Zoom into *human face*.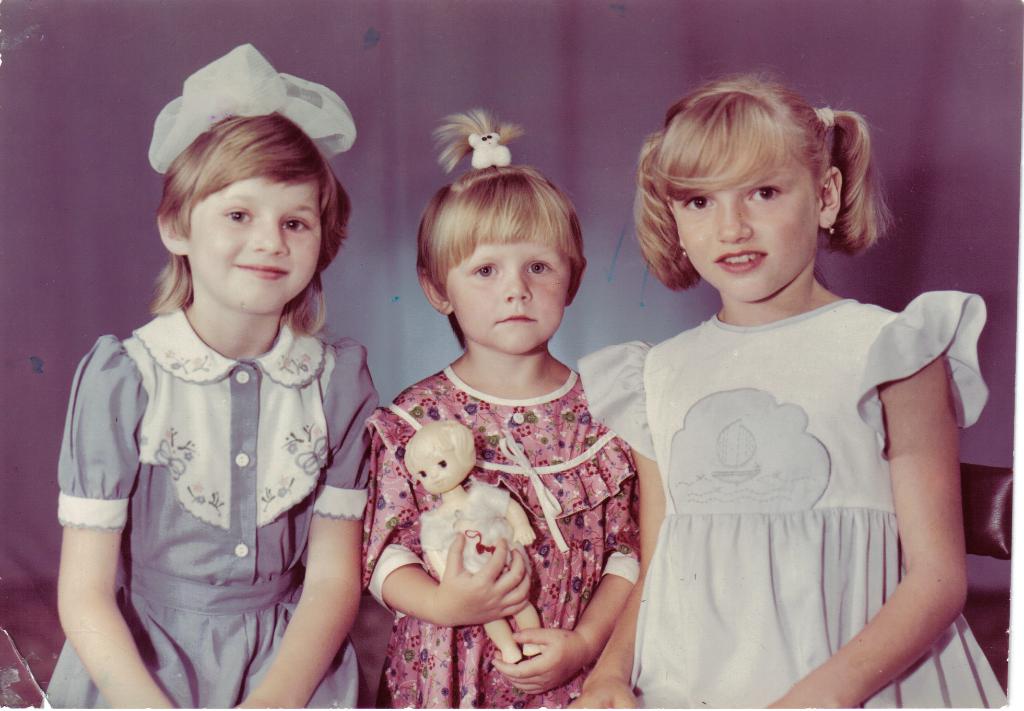
Zoom target: [left=190, top=178, right=321, bottom=311].
